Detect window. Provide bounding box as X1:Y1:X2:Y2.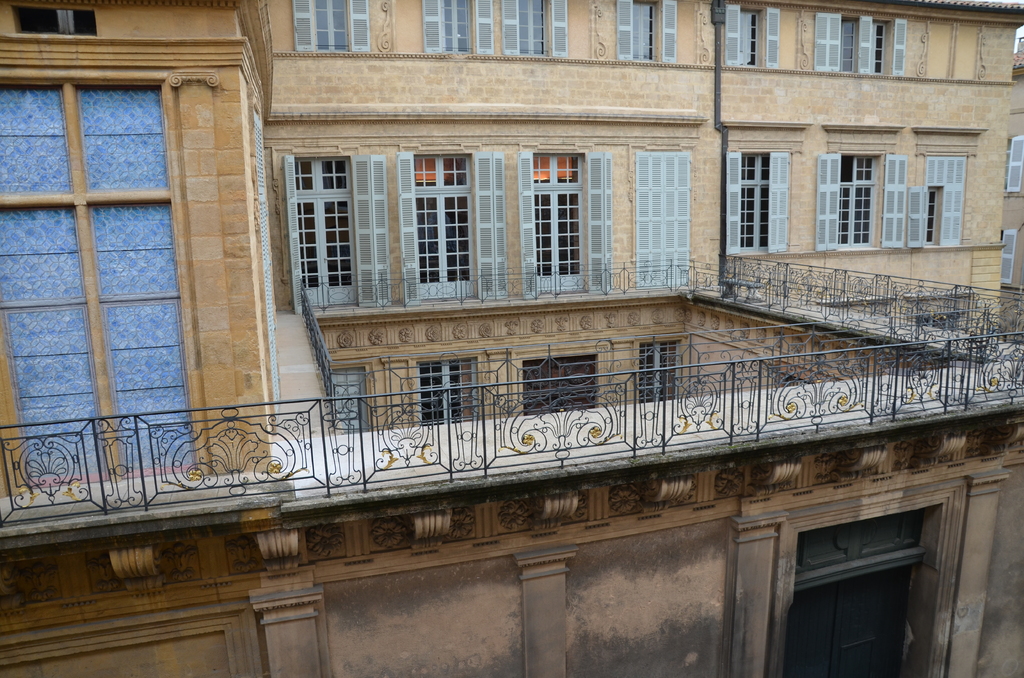
13:11:201:482.
